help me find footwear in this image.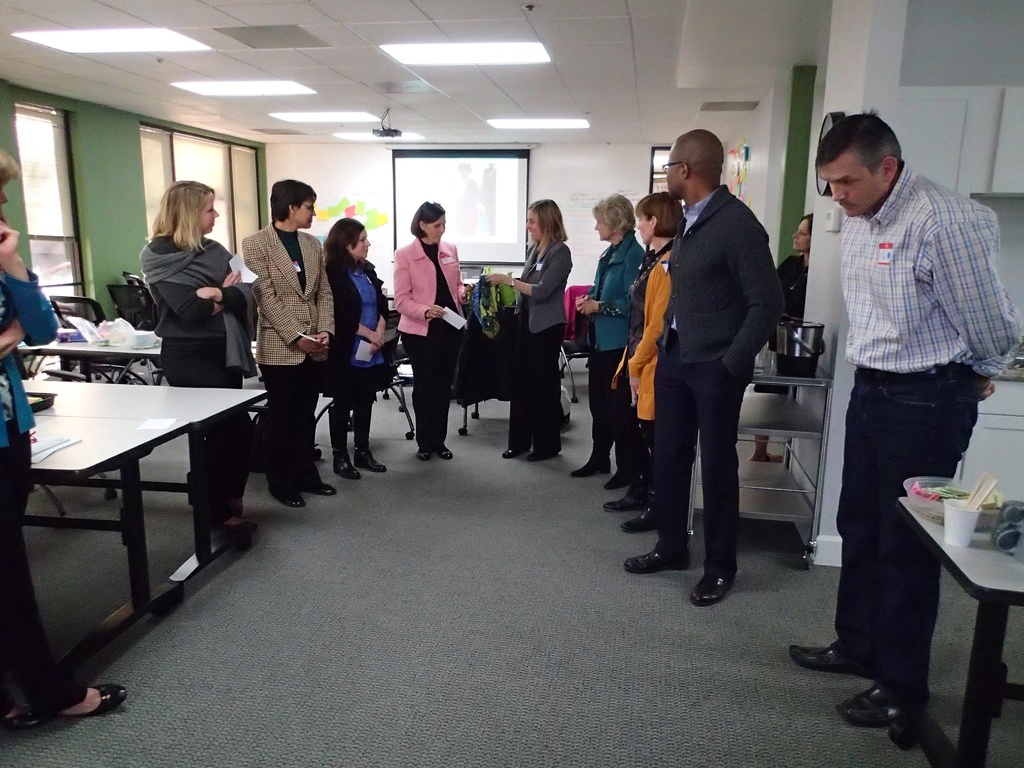
Found it: (295, 472, 331, 498).
